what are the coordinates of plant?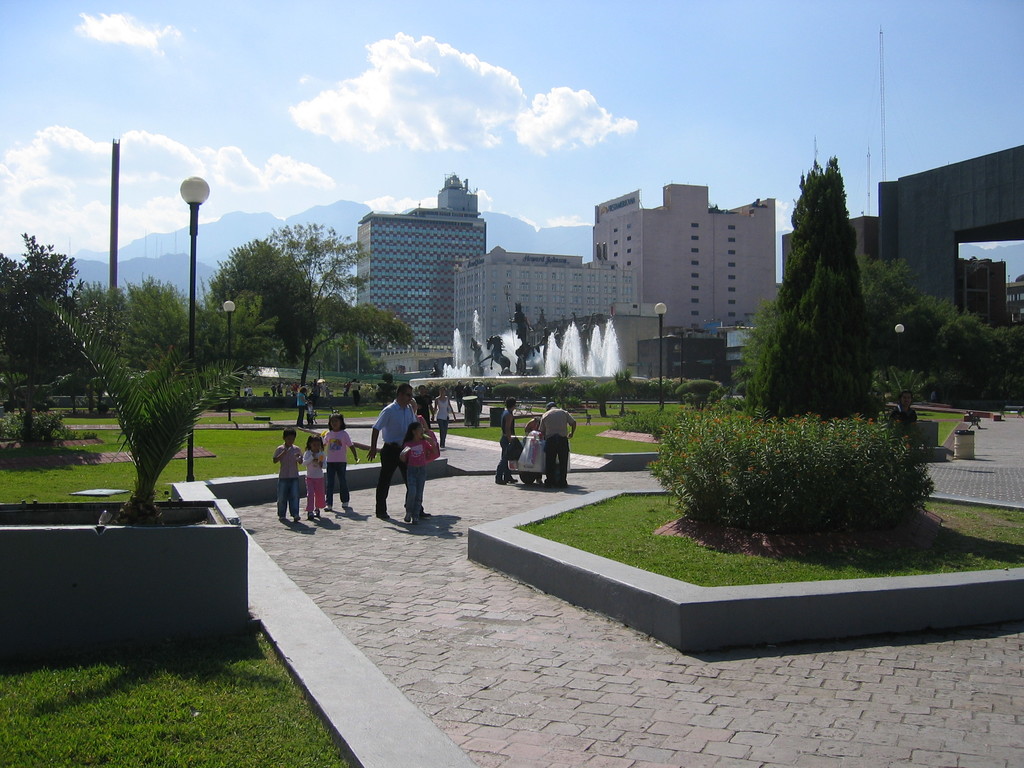
Rect(916, 406, 957, 454).
